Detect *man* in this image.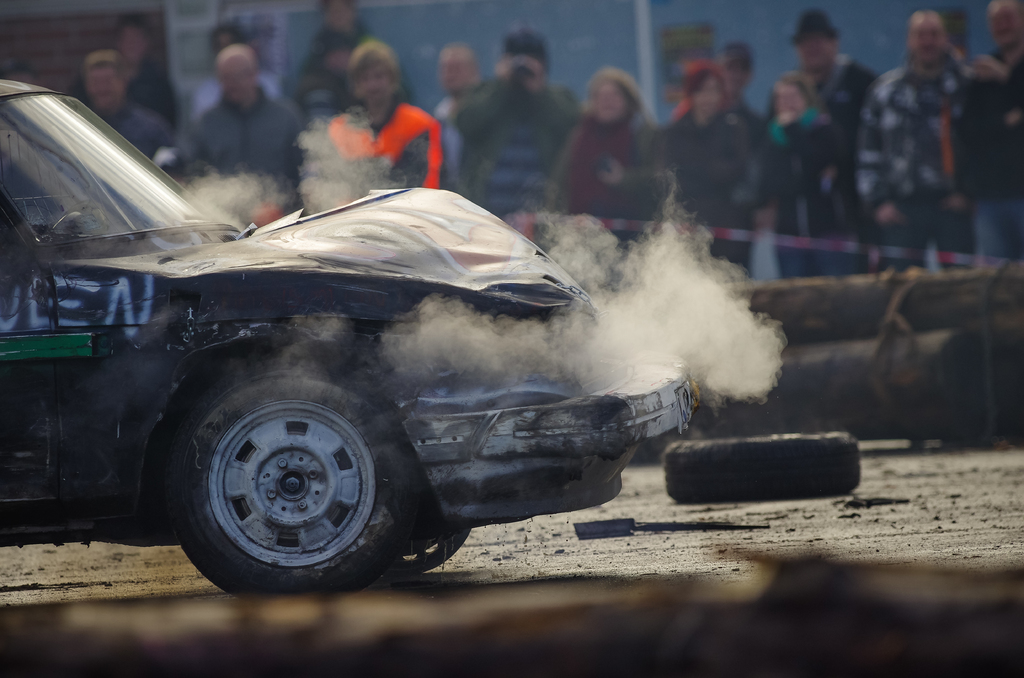
Detection: [left=448, top=29, right=586, bottom=243].
